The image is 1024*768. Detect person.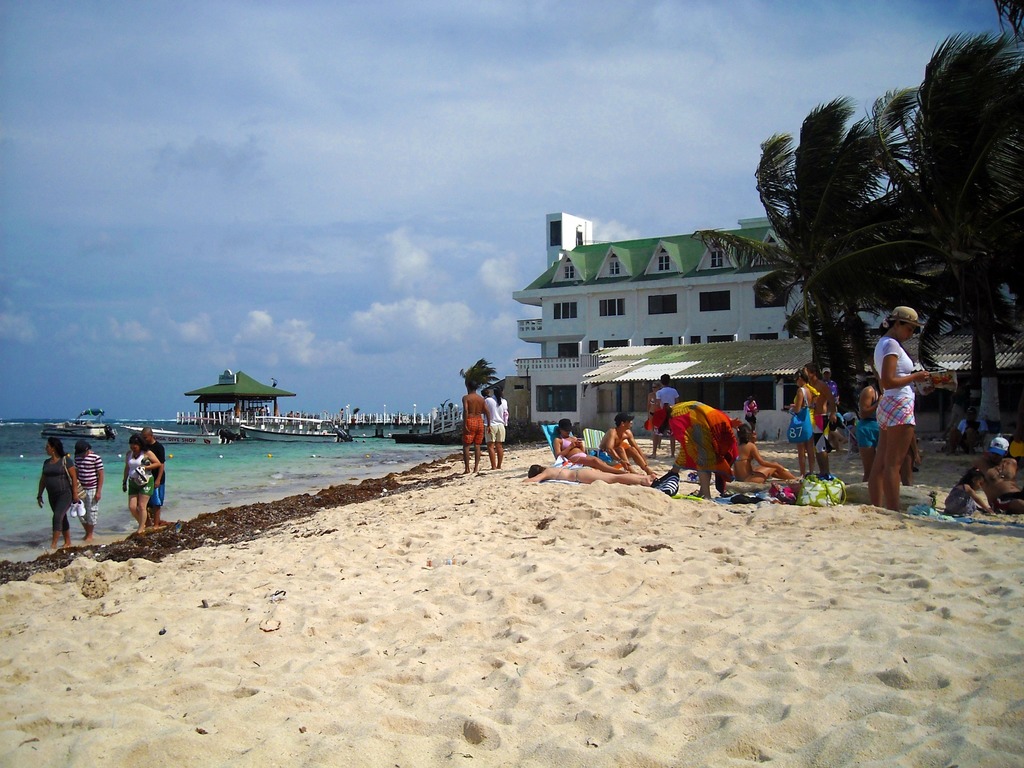
Detection: [x1=525, y1=462, x2=653, y2=488].
